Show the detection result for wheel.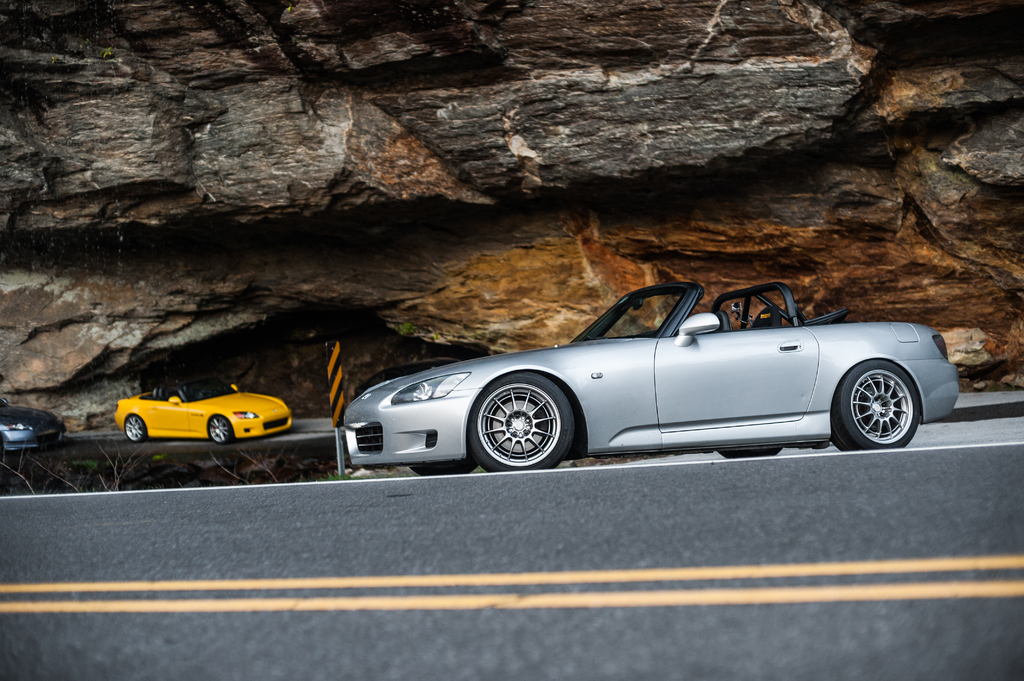
{"x1": 123, "y1": 413, "x2": 148, "y2": 440}.
